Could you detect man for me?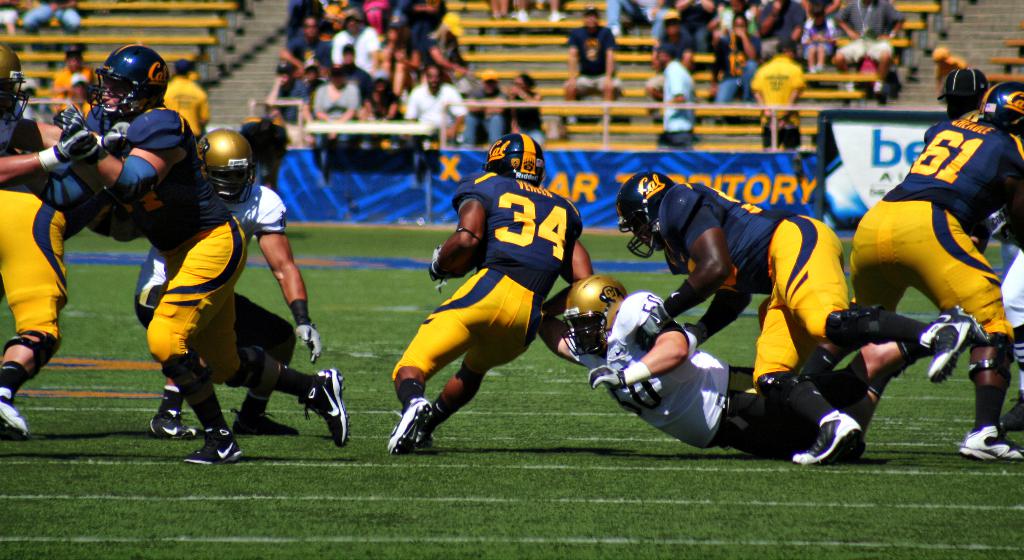
Detection result: {"left": 127, "top": 122, "right": 320, "bottom": 438}.
